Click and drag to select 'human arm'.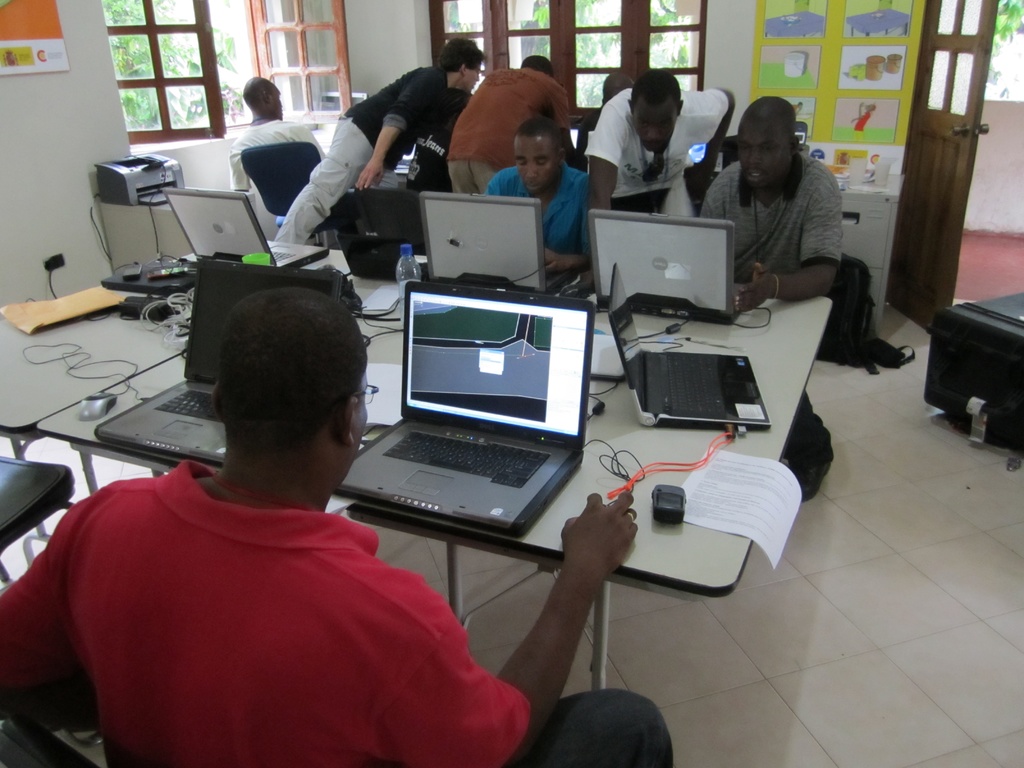
Selection: l=353, t=67, r=440, b=193.
